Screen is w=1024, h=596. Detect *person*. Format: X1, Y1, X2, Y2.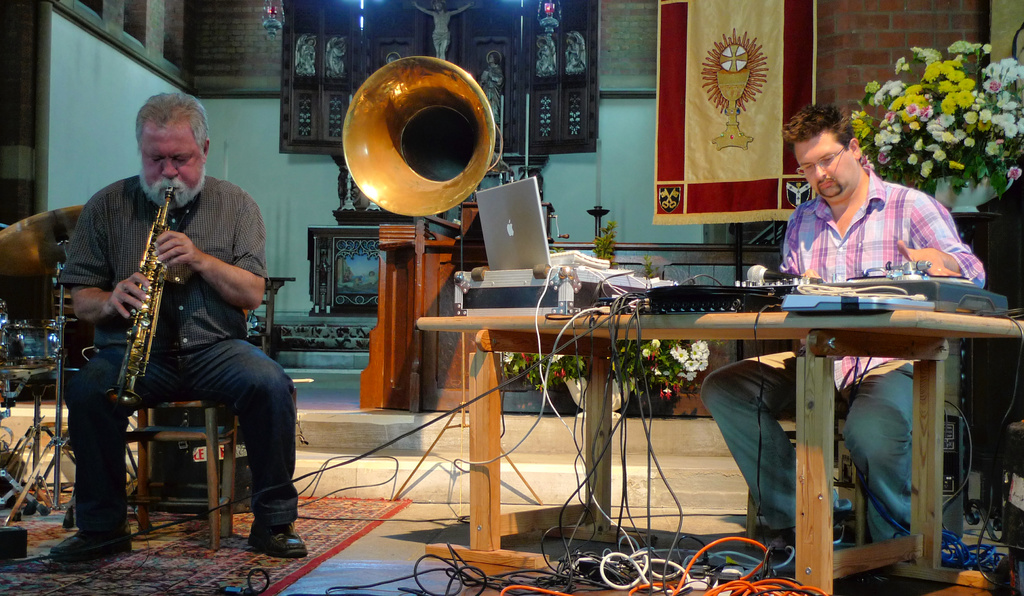
50, 84, 316, 565.
